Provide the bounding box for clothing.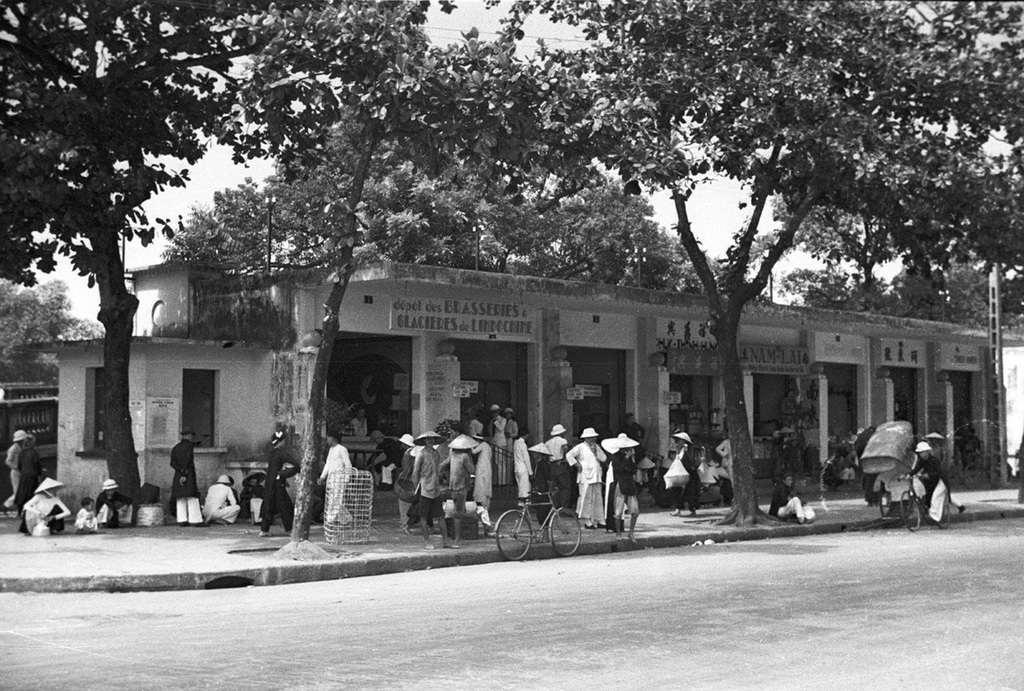
box(1, 448, 19, 512).
